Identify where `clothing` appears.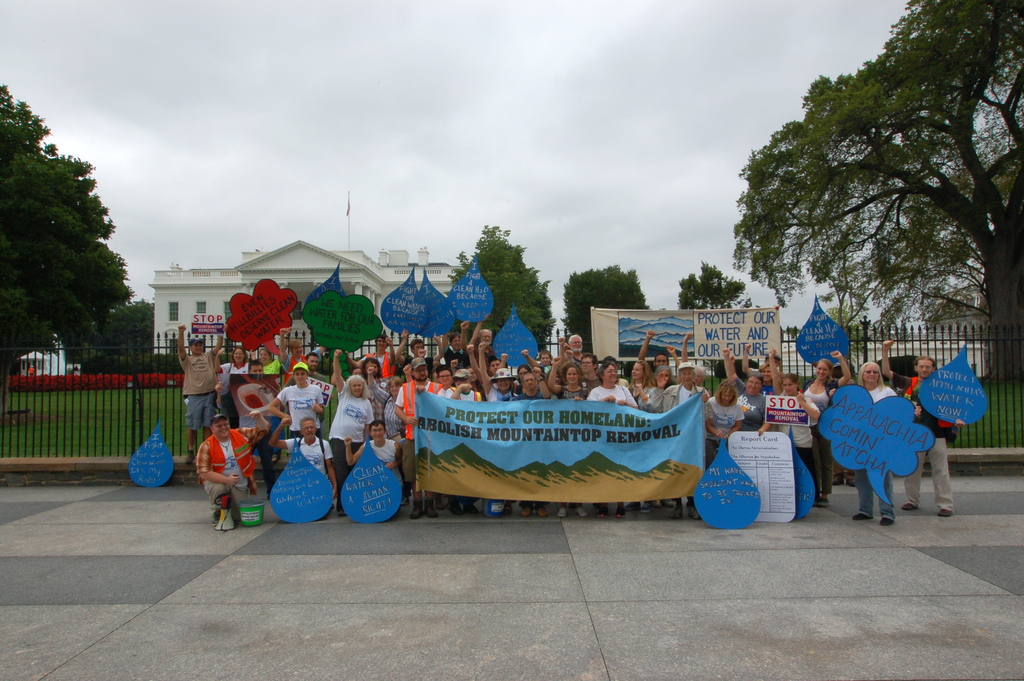
Appears at detection(284, 436, 335, 479).
